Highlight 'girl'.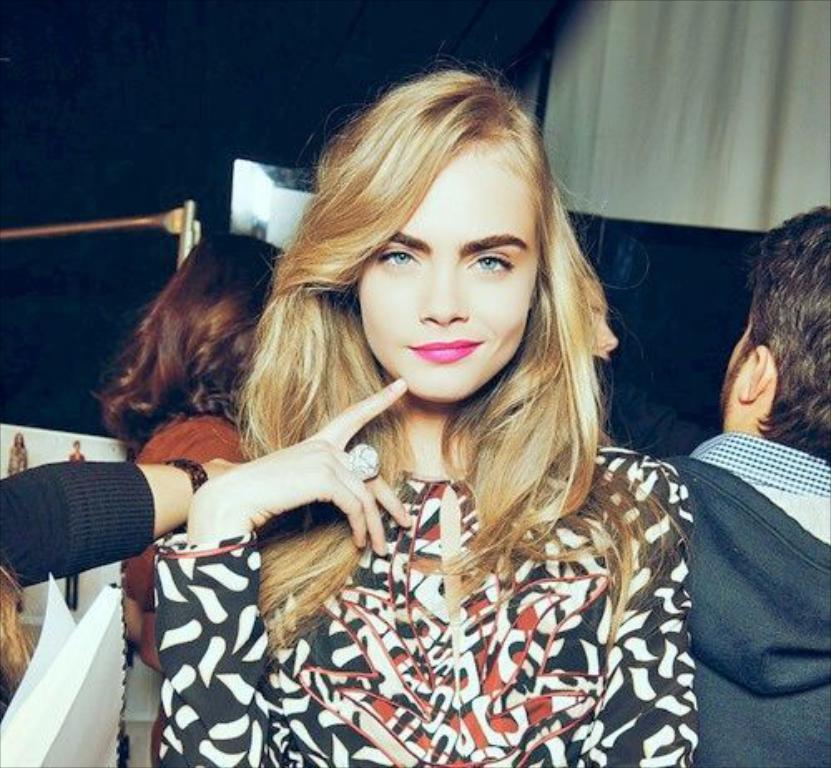
Highlighted region: <box>153,40,705,766</box>.
